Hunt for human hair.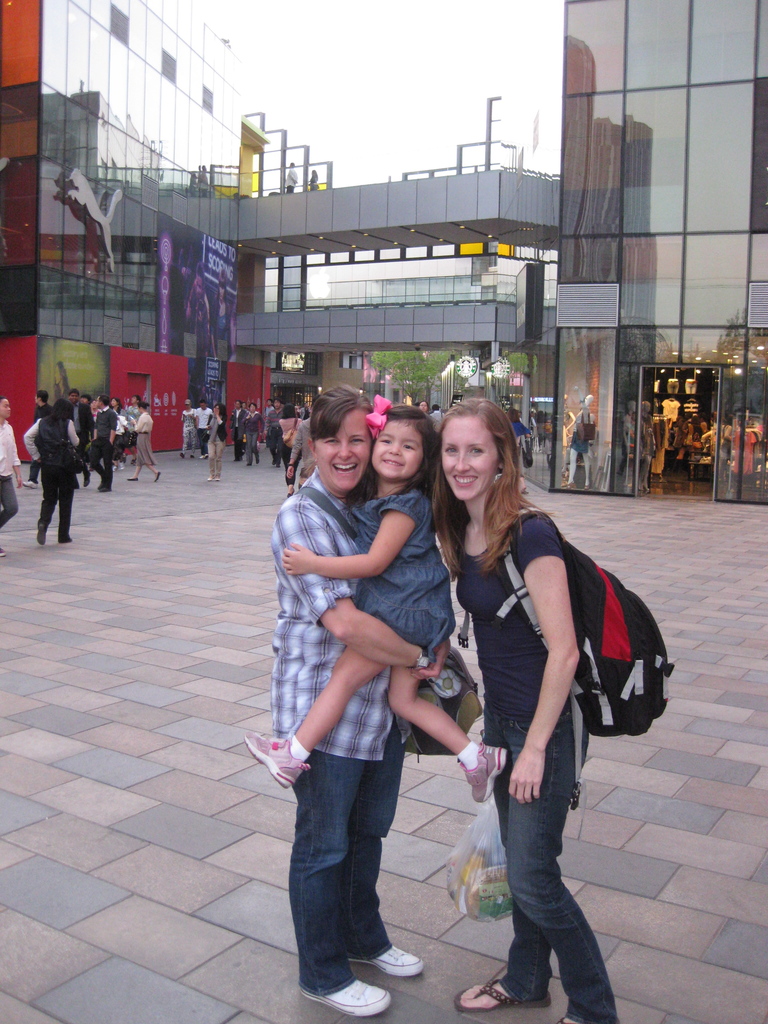
Hunted down at locate(47, 399, 76, 422).
